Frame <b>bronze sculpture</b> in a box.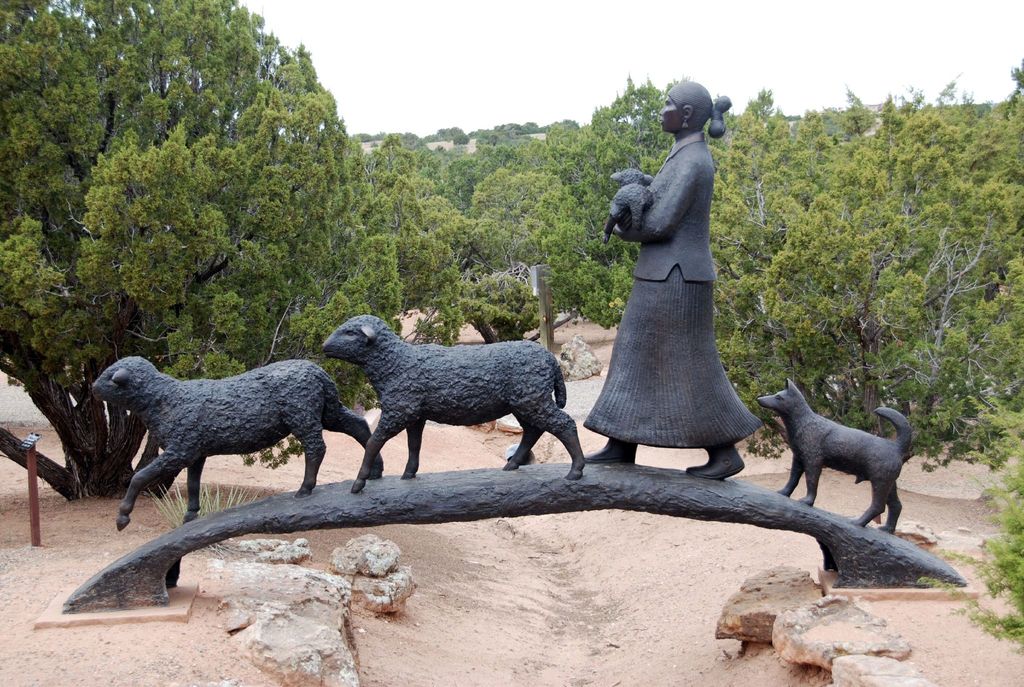
{"x1": 598, "y1": 93, "x2": 749, "y2": 481}.
